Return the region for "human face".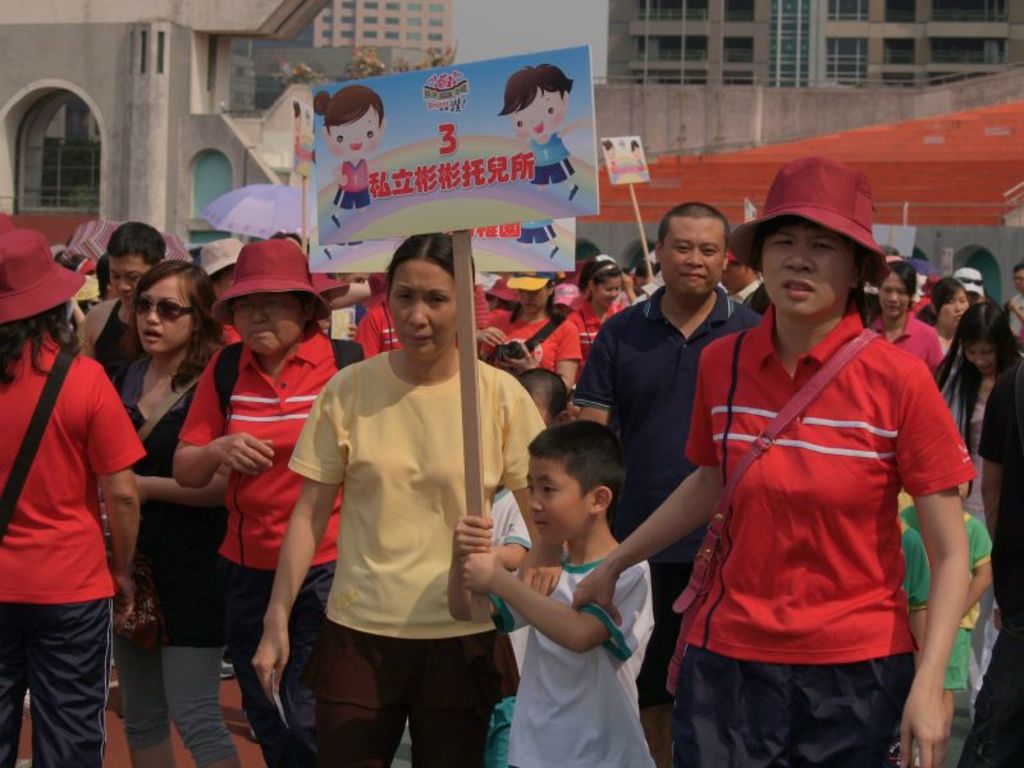
{"x1": 964, "y1": 339, "x2": 997, "y2": 376}.
